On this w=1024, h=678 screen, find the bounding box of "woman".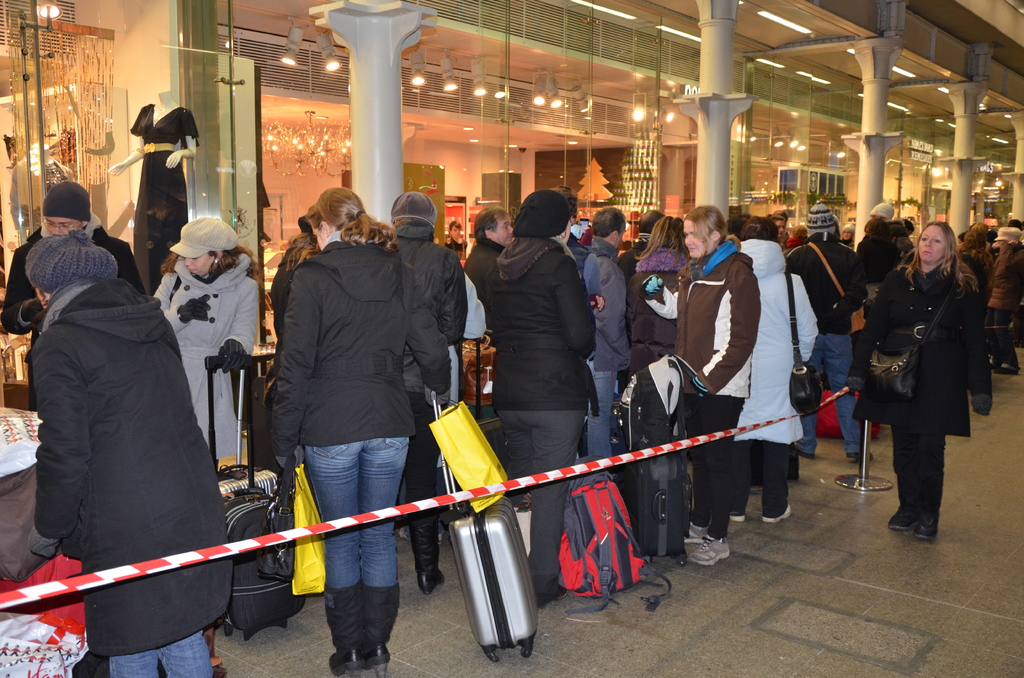
Bounding box: x1=483, y1=187, x2=598, y2=604.
